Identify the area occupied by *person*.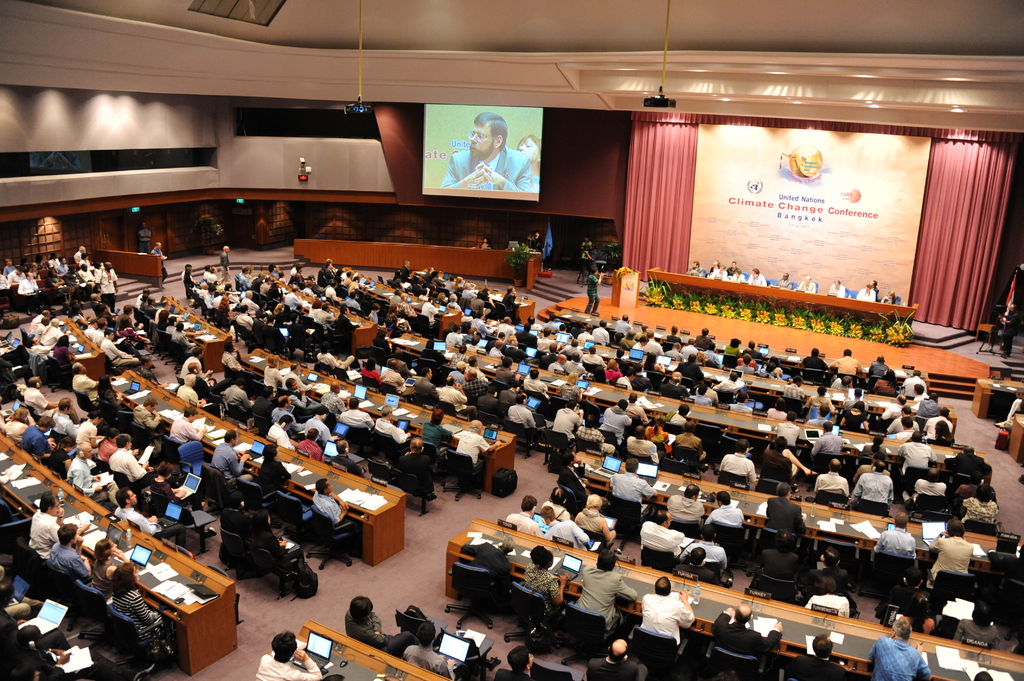
Area: [504,287,521,316].
